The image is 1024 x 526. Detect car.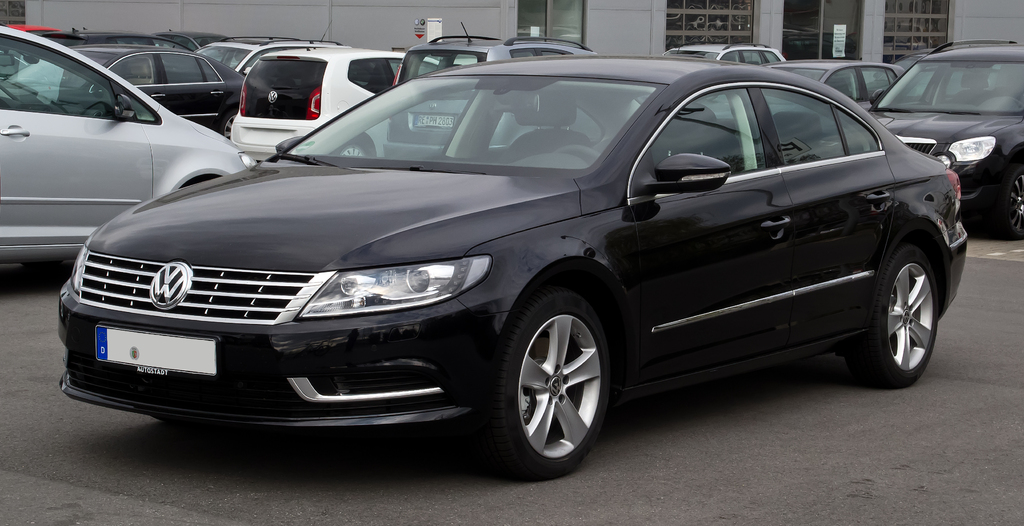
Detection: bbox=[45, 53, 949, 462].
